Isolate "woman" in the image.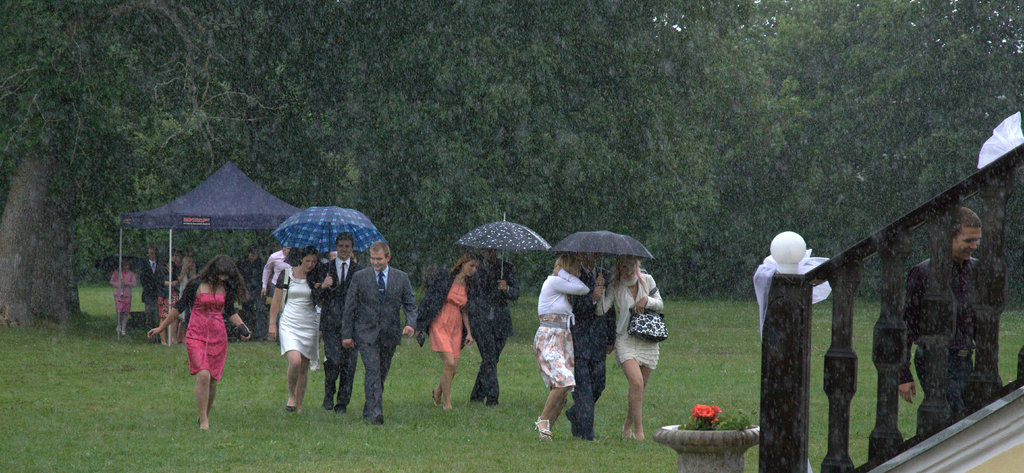
Isolated region: crop(109, 262, 136, 332).
